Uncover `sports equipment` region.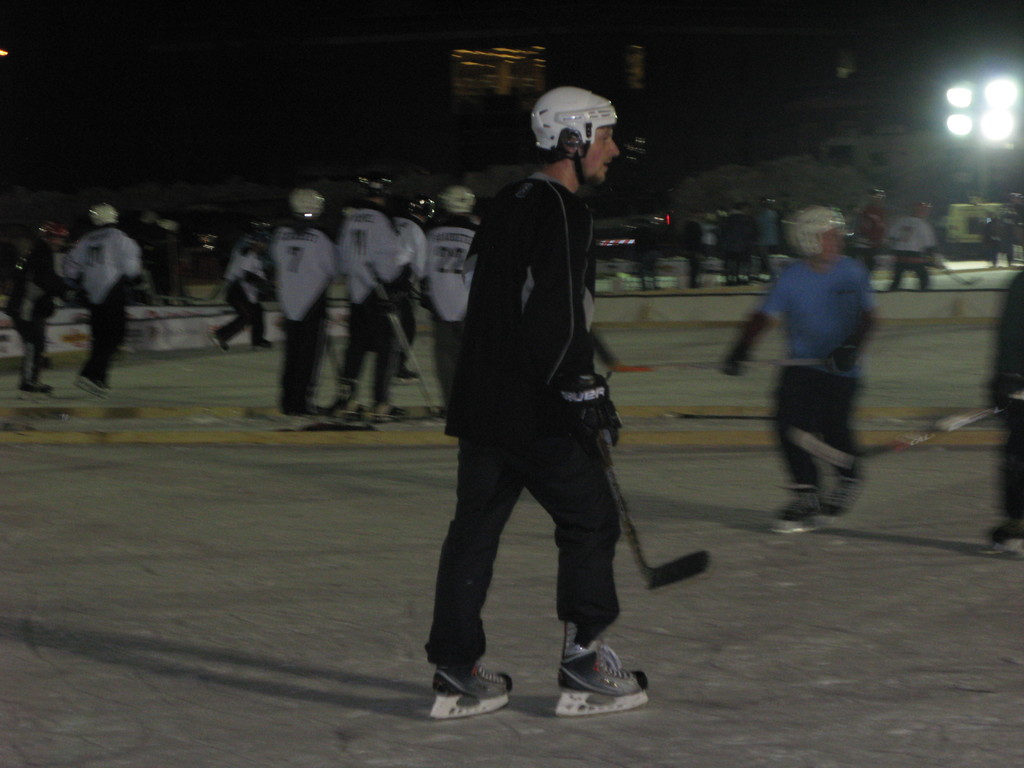
Uncovered: (977,520,1023,556).
